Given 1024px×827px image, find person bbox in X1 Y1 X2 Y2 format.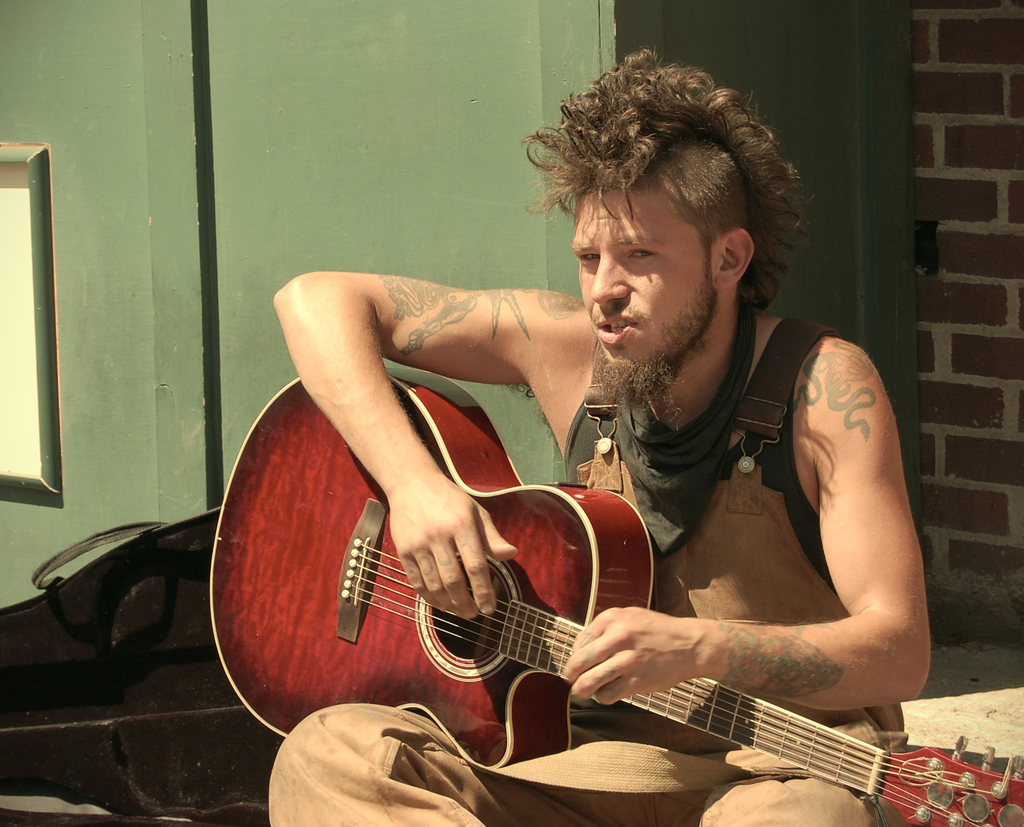
268 94 885 796.
